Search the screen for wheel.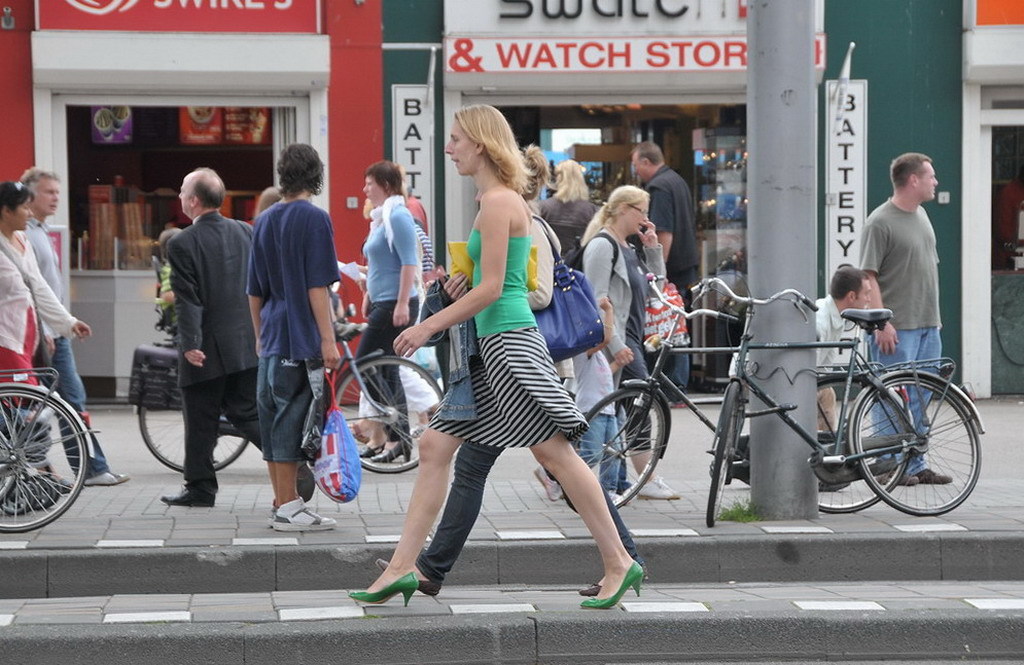
Found at left=845, top=368, right=984, bottom=515.
